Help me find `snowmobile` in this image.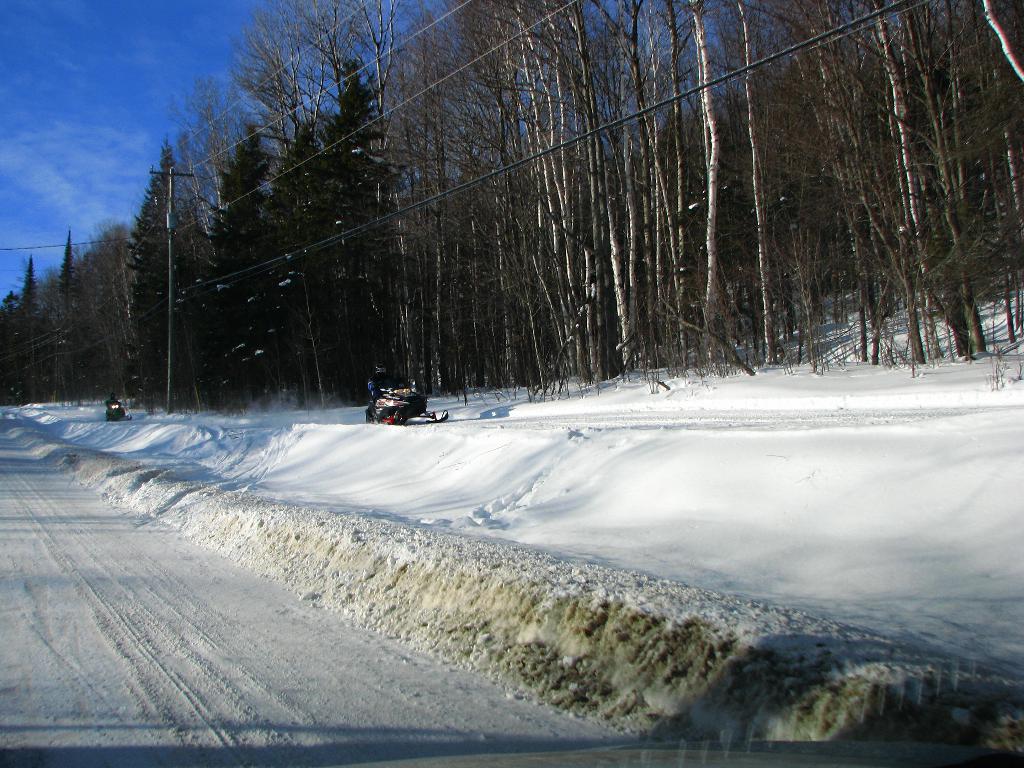
Found it: [104, 401, 131, 422].
